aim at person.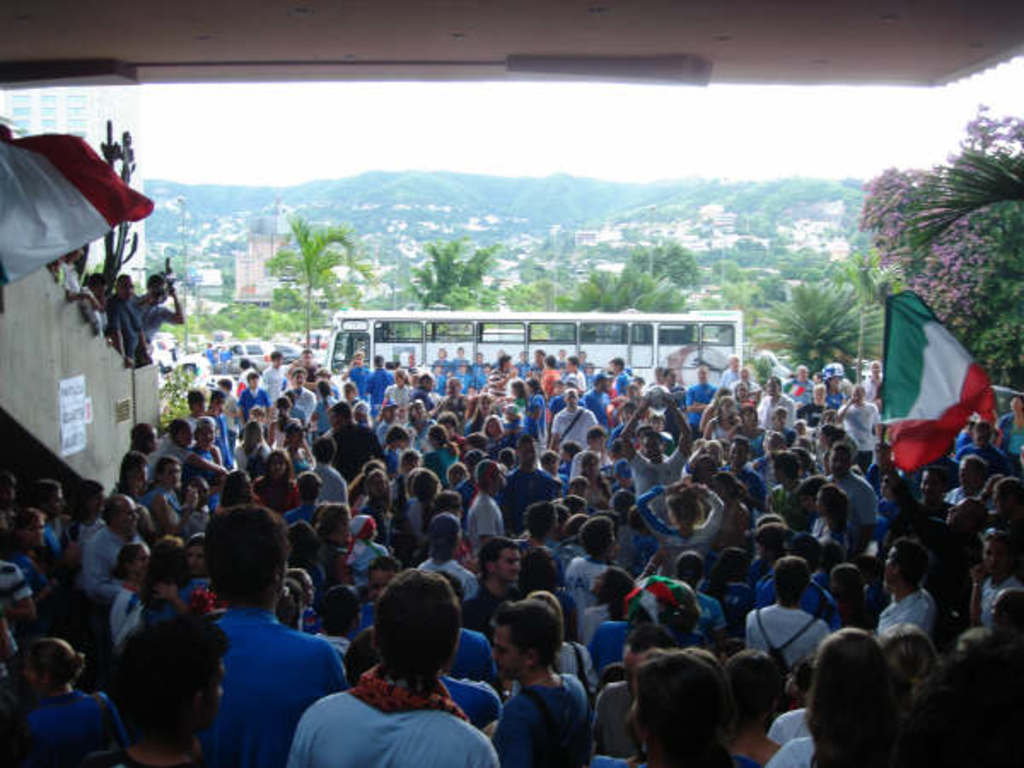
Aimed at (758,370,804,433).
